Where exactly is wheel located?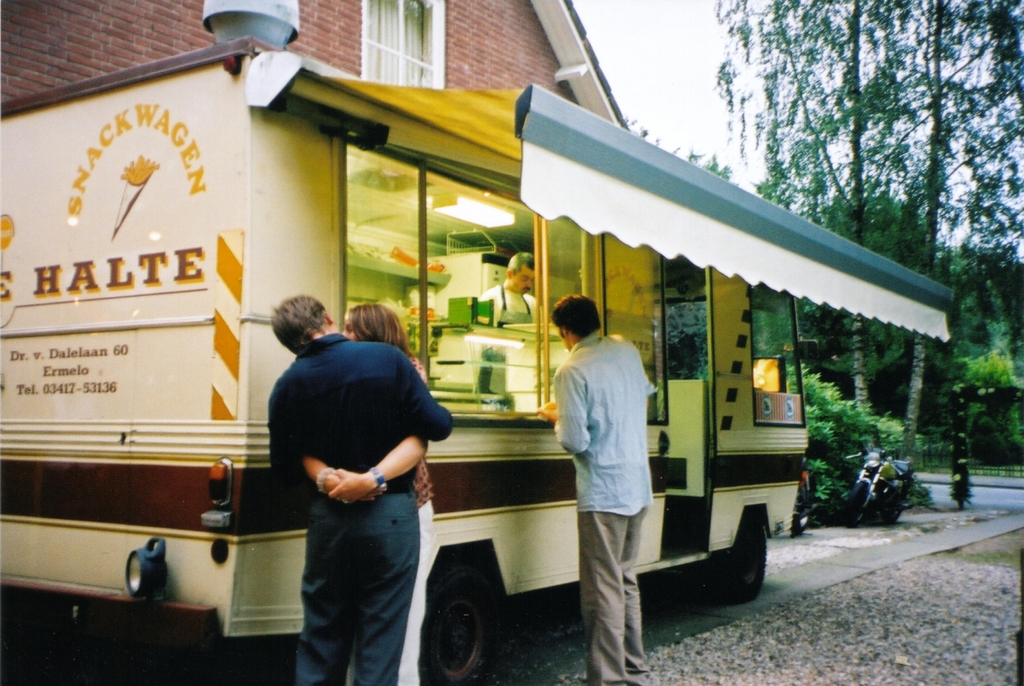
Its bounding box is 423:581:497:683.
